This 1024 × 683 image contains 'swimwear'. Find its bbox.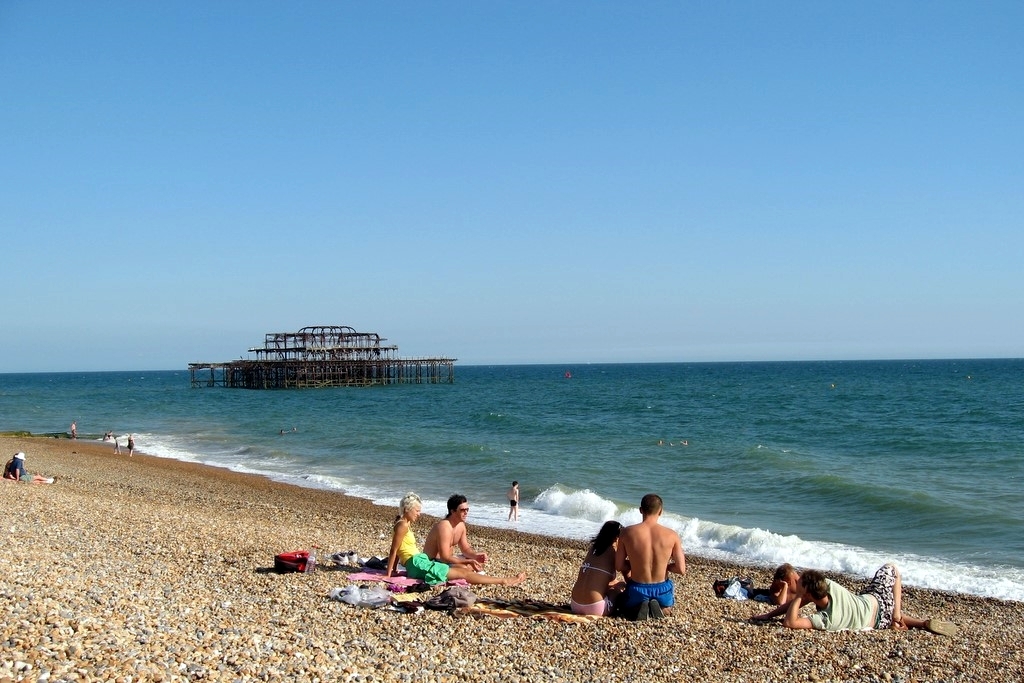
l=13, t=463, r=33, b=484.
